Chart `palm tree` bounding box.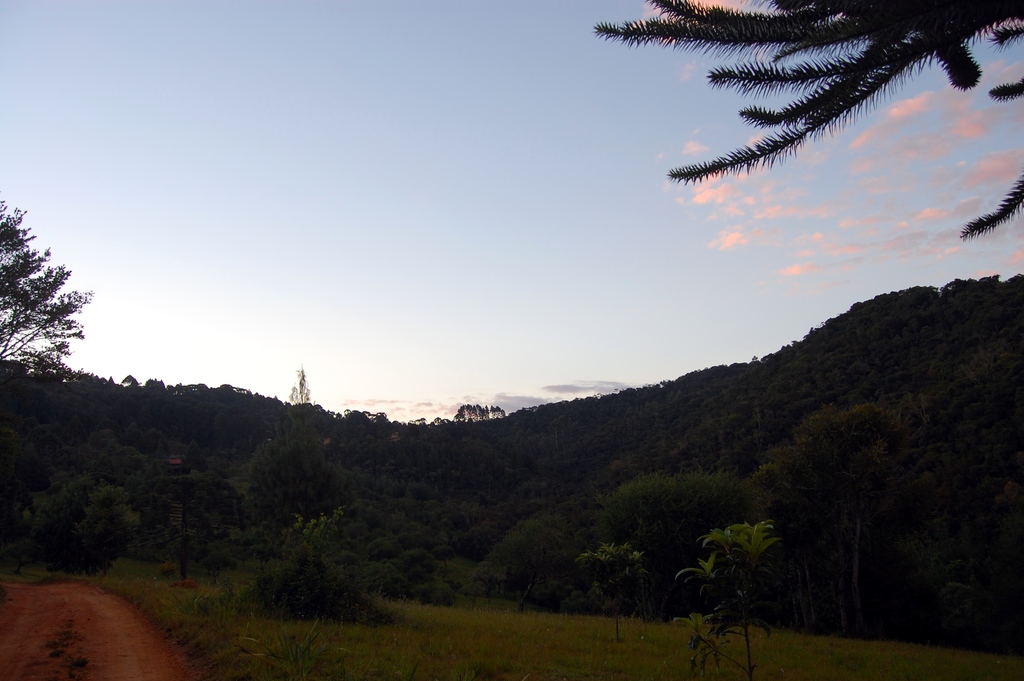
Charted: region(630, 0, 1005, 227).
